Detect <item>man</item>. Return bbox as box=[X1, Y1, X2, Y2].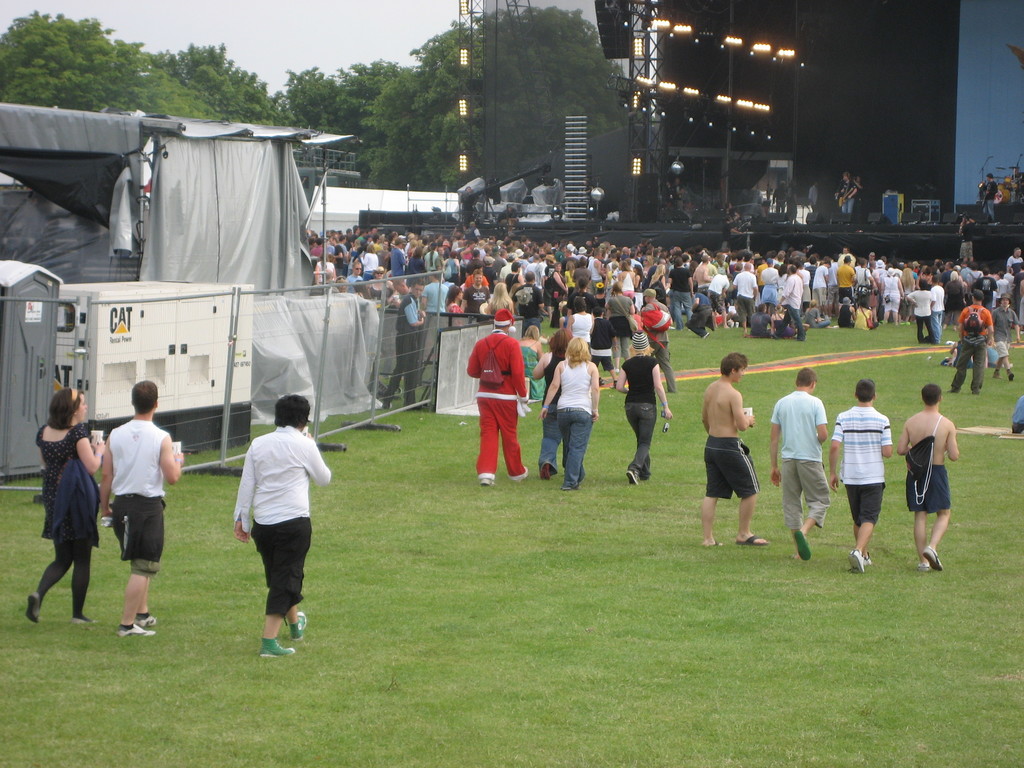
box=[567, 300, 596, 346].
